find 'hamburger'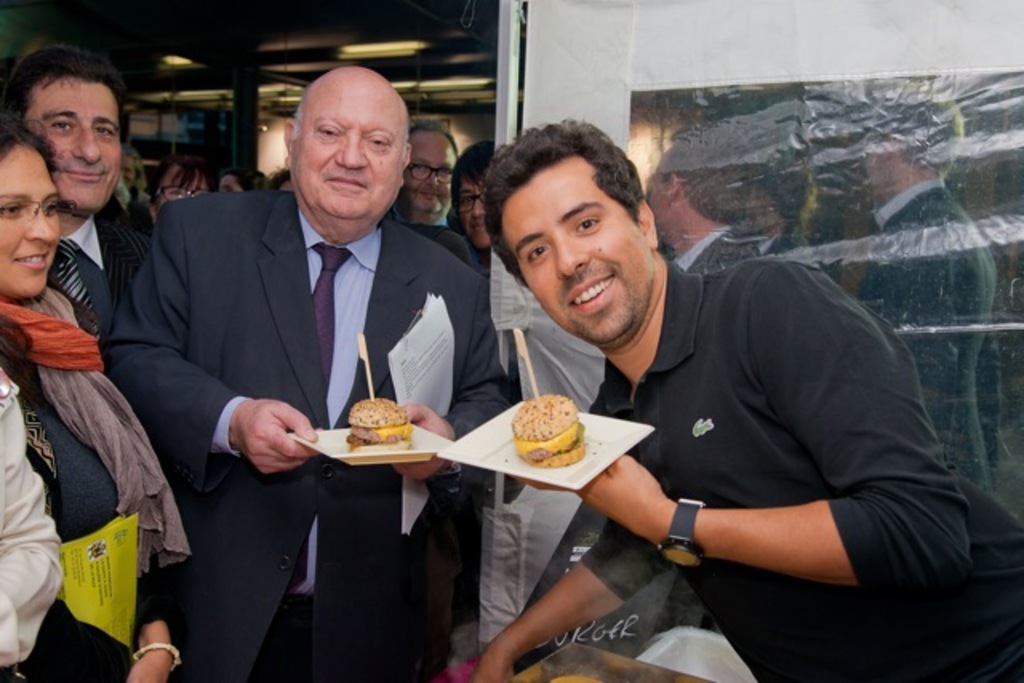
[341, 397, 408, 451]
